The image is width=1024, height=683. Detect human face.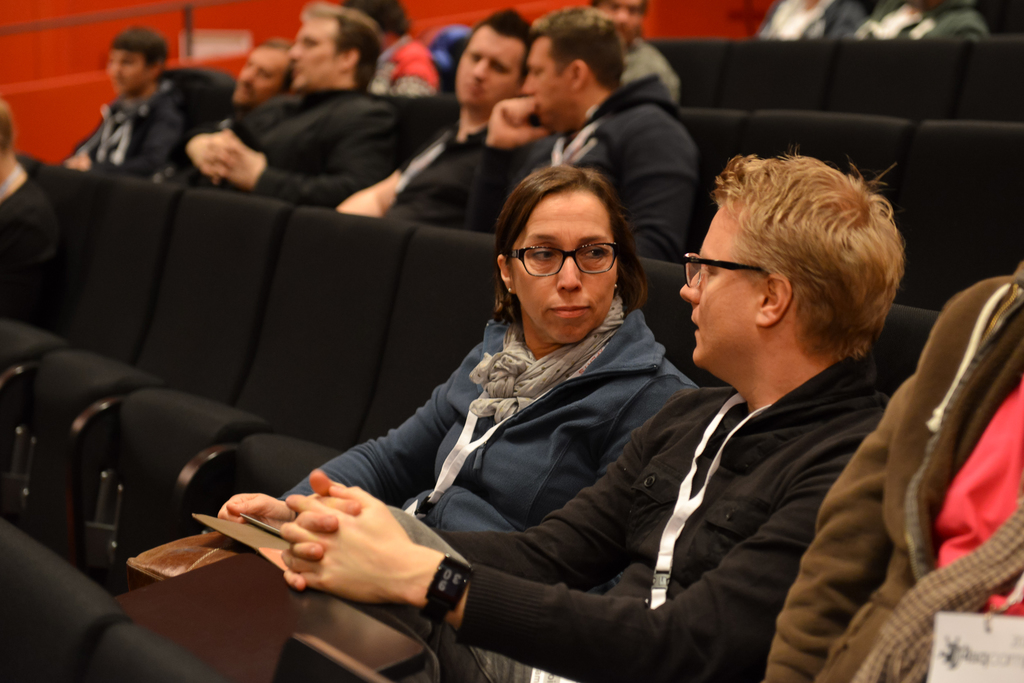
Detection: box=[598, 0, 643, 48].
